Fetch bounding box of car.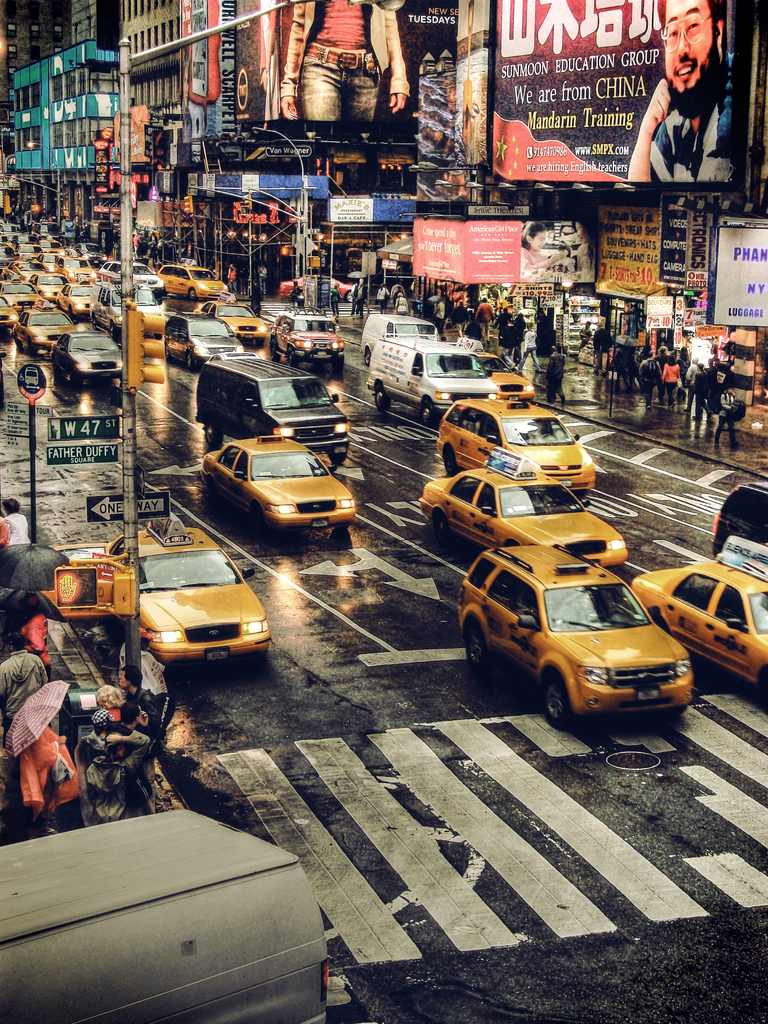
Bbox: (left=278, top=275, right=356, bottom=303).
